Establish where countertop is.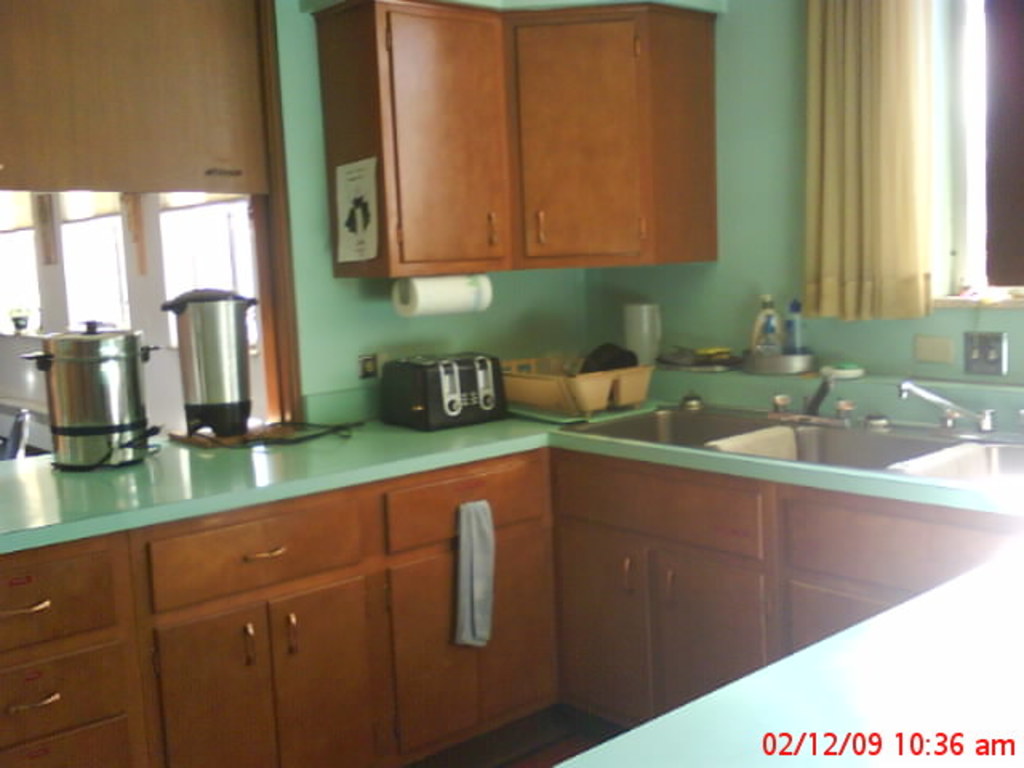
Established at region(0, 390, 1022, 766).
